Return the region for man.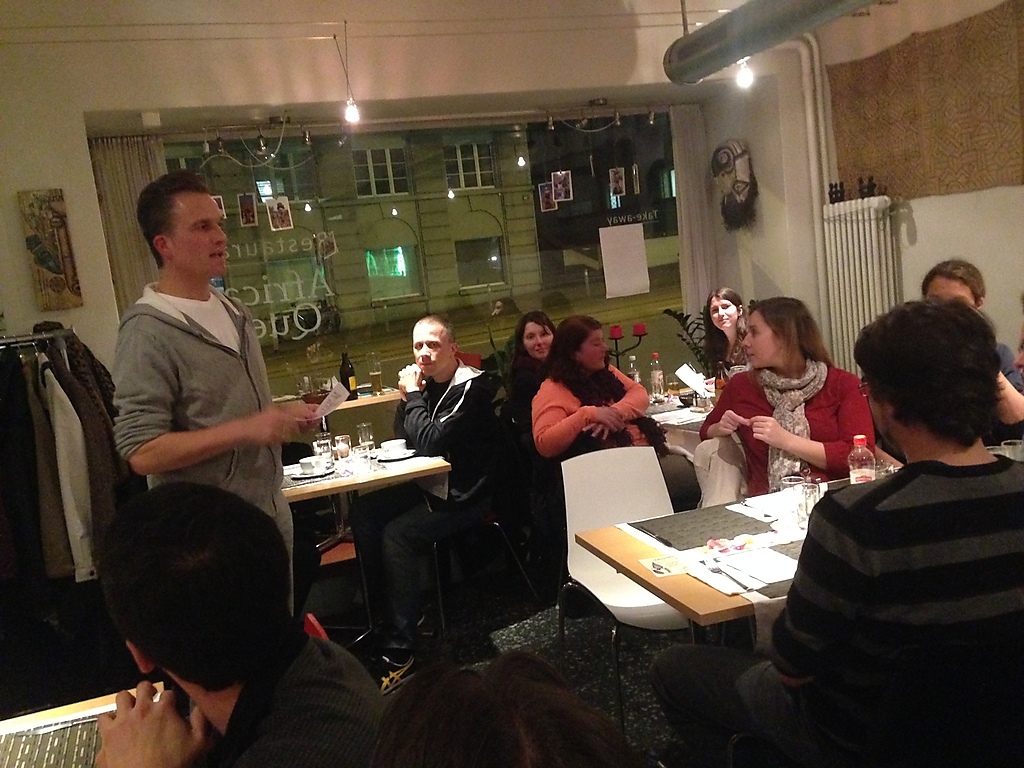
left=346, top=313, right=498, bottom=692.
